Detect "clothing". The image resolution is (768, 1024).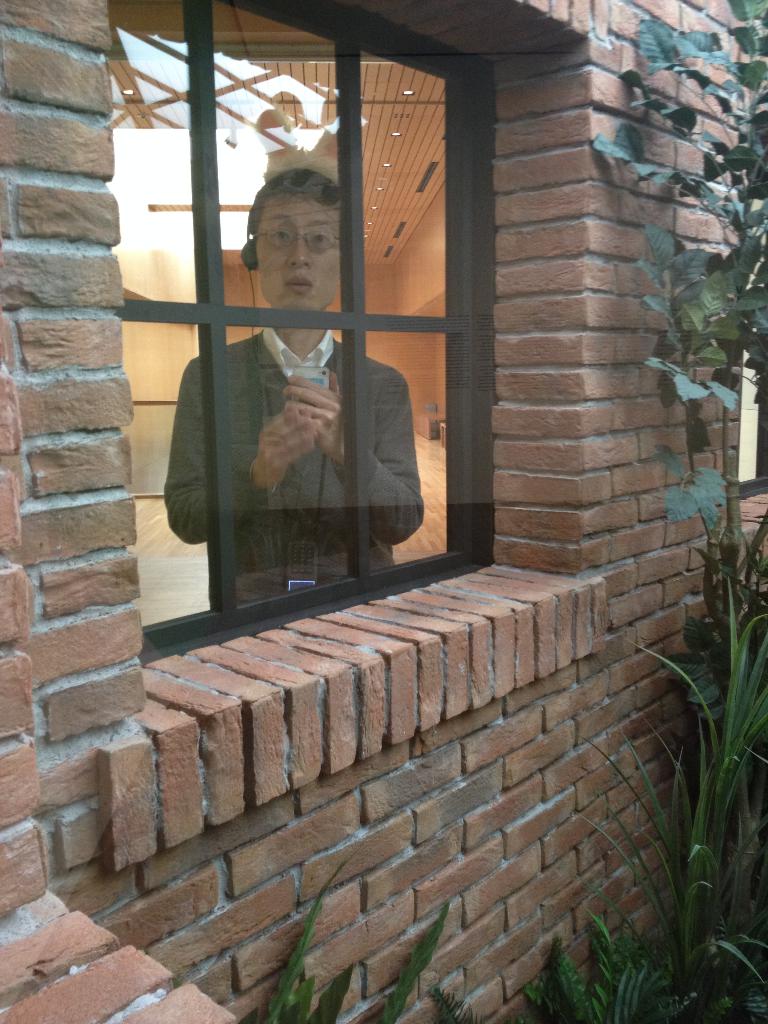
BBox(203, 266, 392, 575).
